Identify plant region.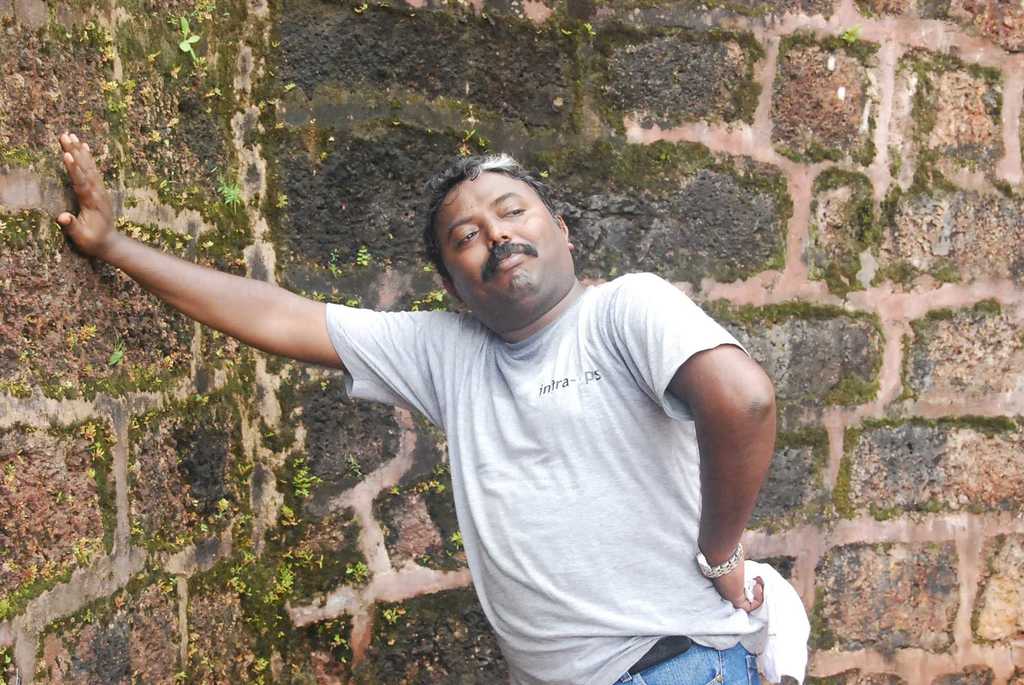
Region: left=156, top=574, right=180, bottom=594.
